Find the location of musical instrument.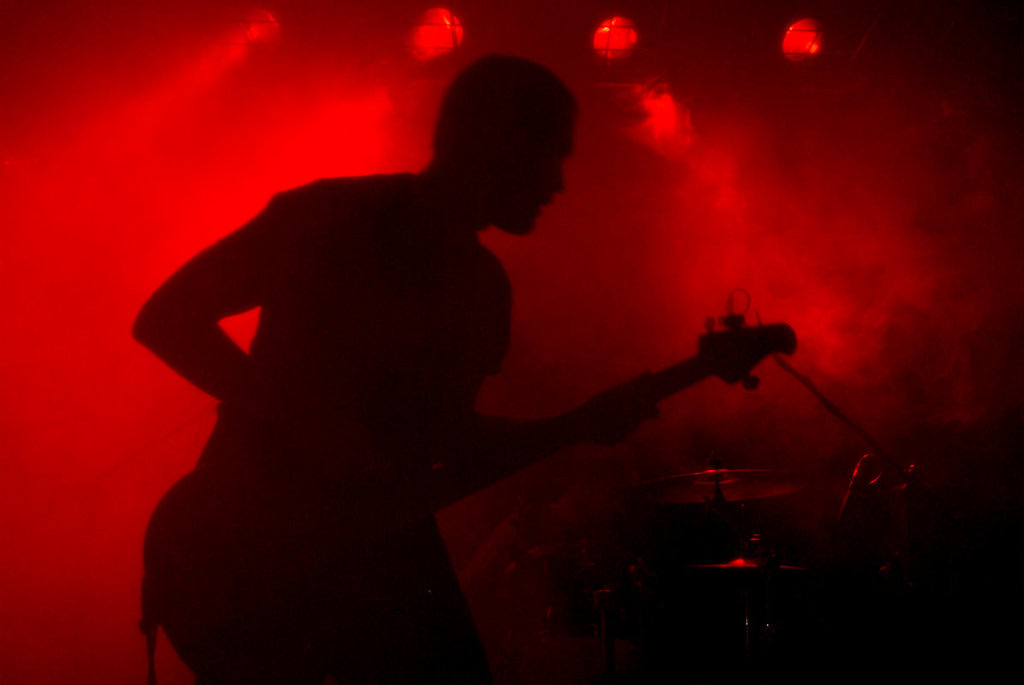
Location: x1=690, y1=545, x2=800, y2=581.
